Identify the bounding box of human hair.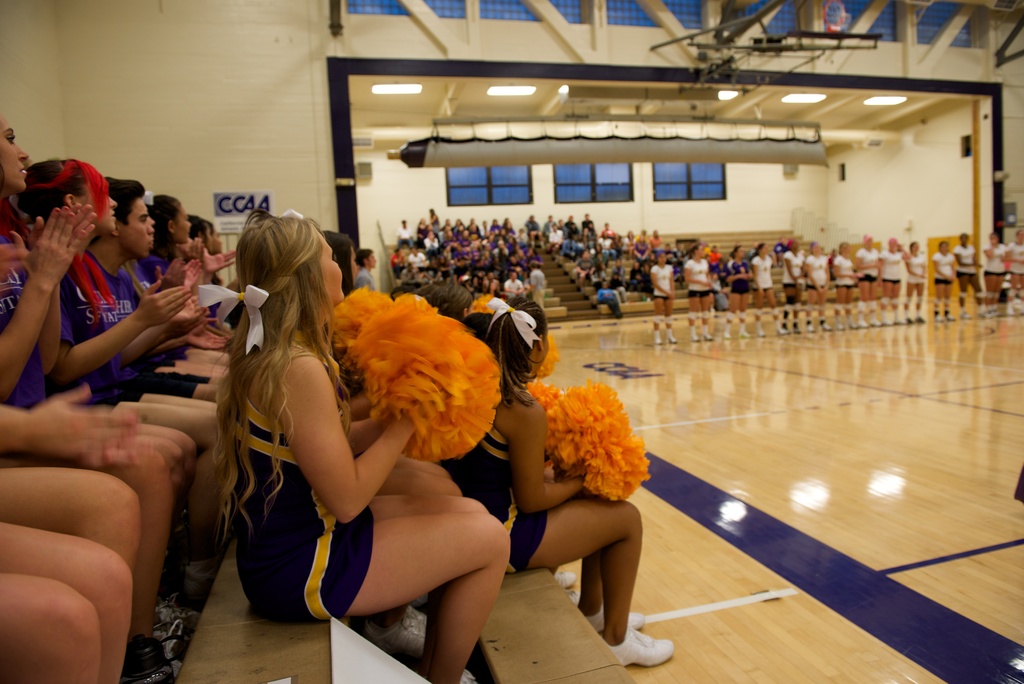
[x1=358, y1=245, x2=372, y2=266].
